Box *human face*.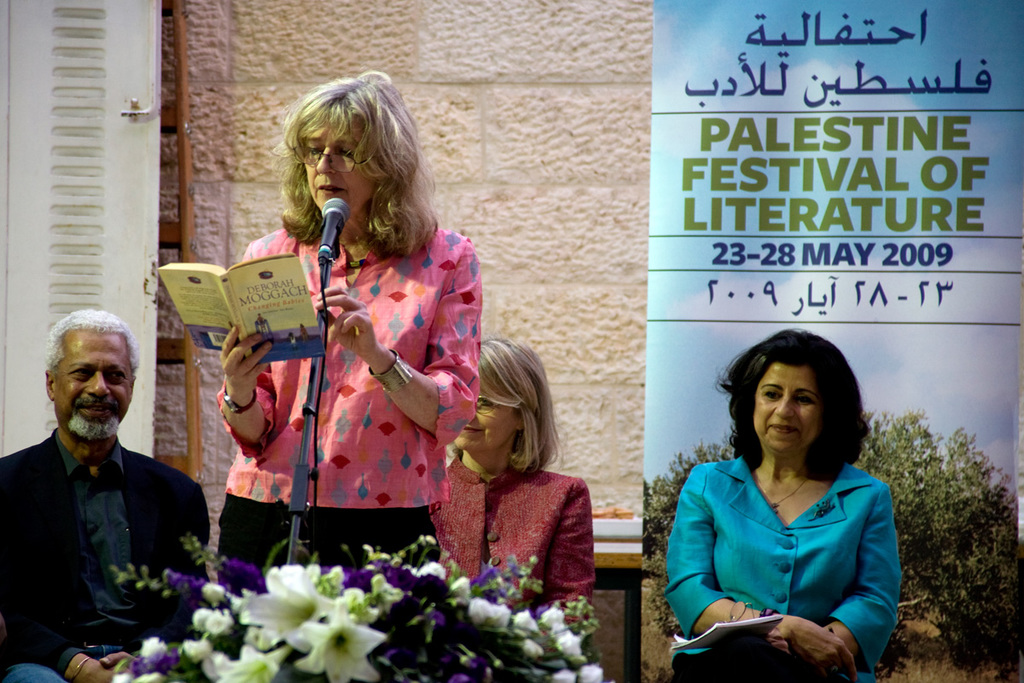
left=55, top=328, right=133, bottom=440.
